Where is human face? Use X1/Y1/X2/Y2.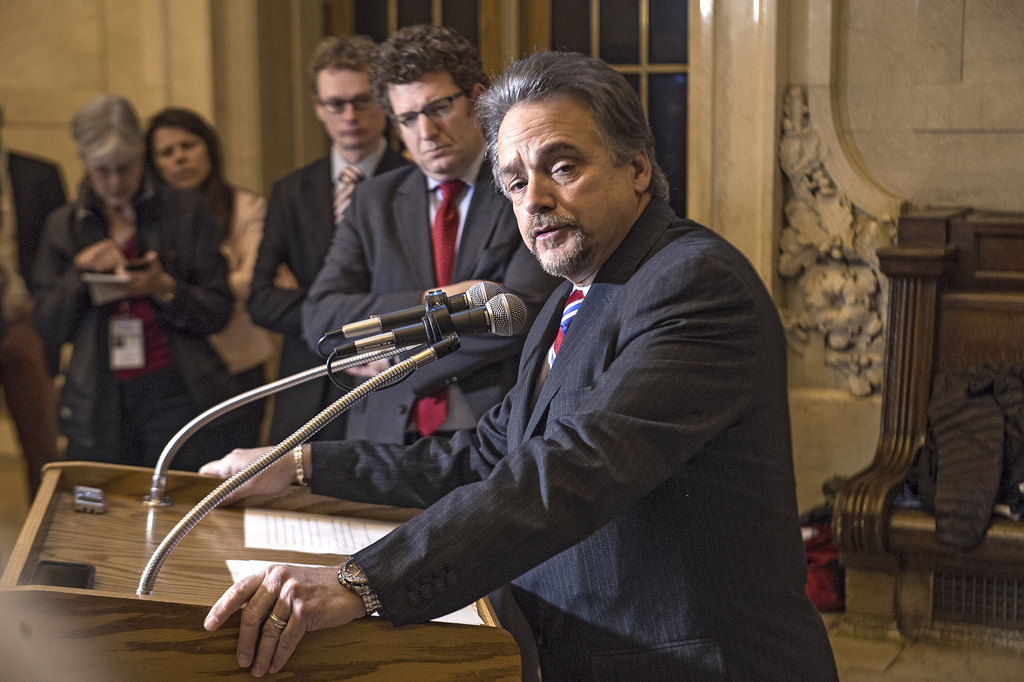
150/124/205/189.
